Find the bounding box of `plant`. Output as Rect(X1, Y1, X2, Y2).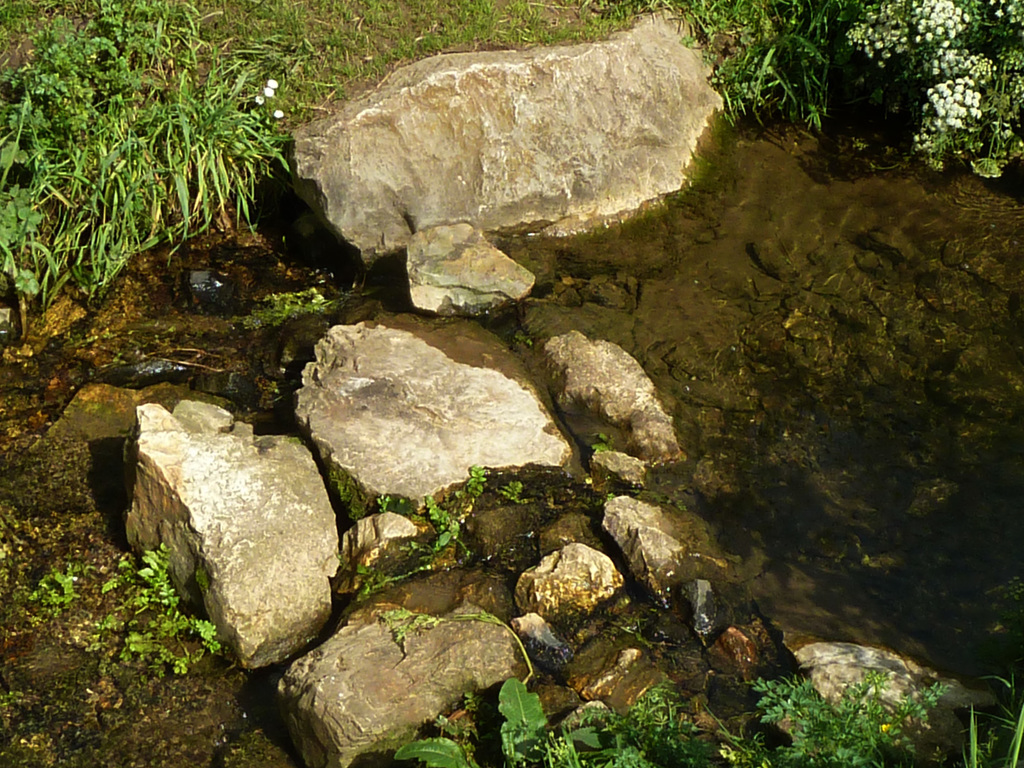
Rect(378, 609, 533, 673).
